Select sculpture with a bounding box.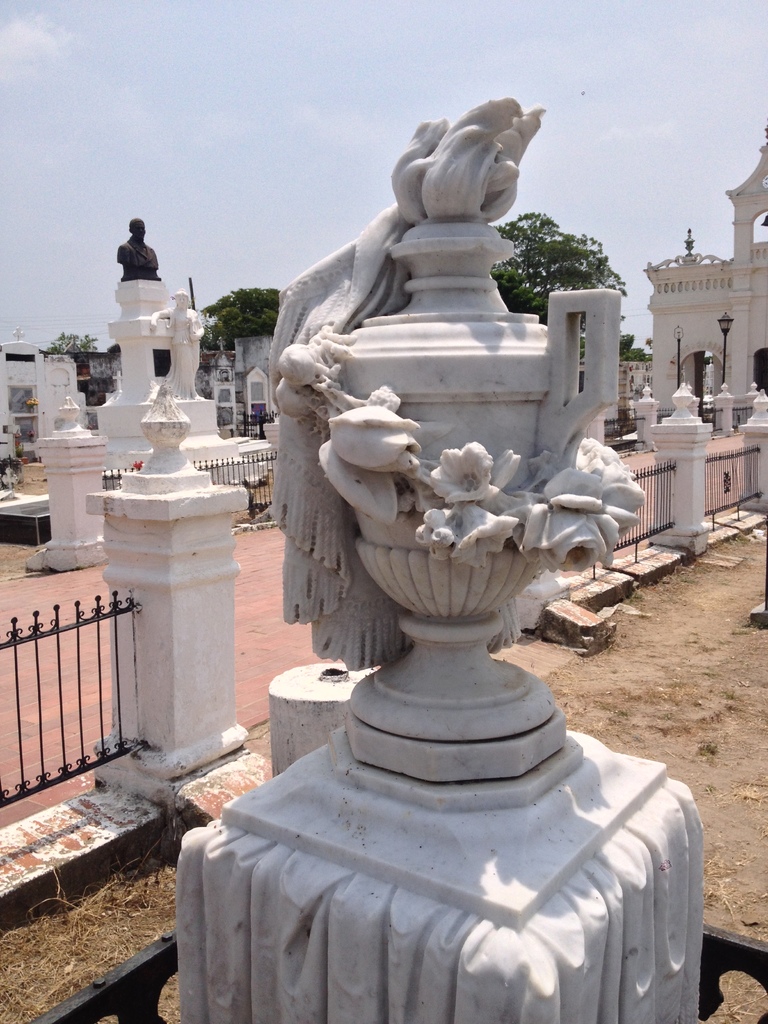
[x1=114, y1=218, x2=161, y2=280].
